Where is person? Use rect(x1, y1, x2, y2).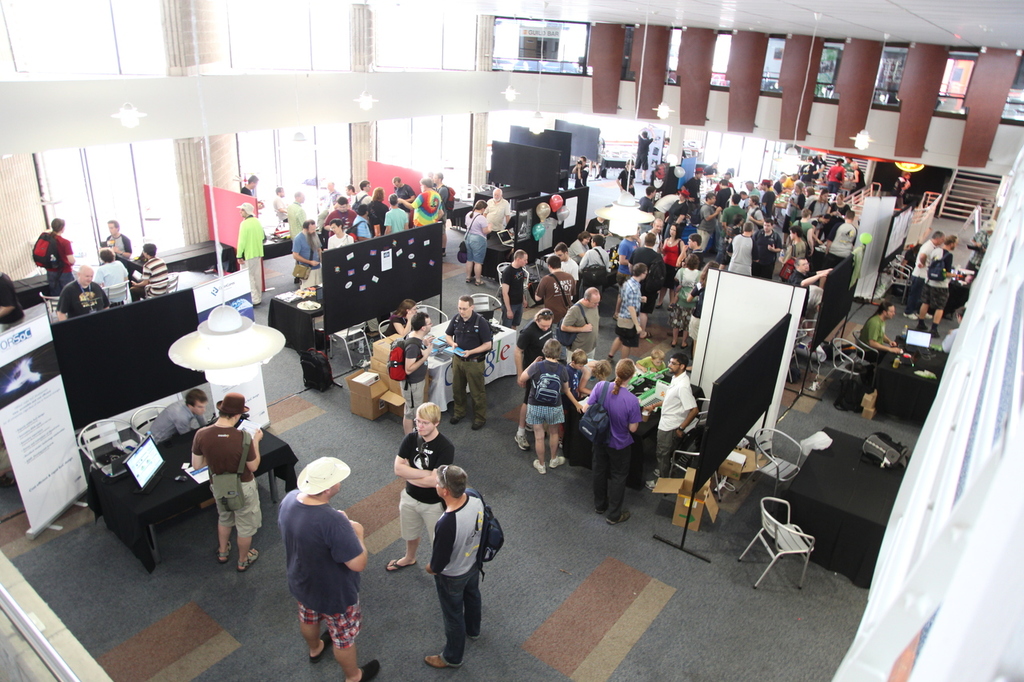
rect(495, 241, 530, 308).
